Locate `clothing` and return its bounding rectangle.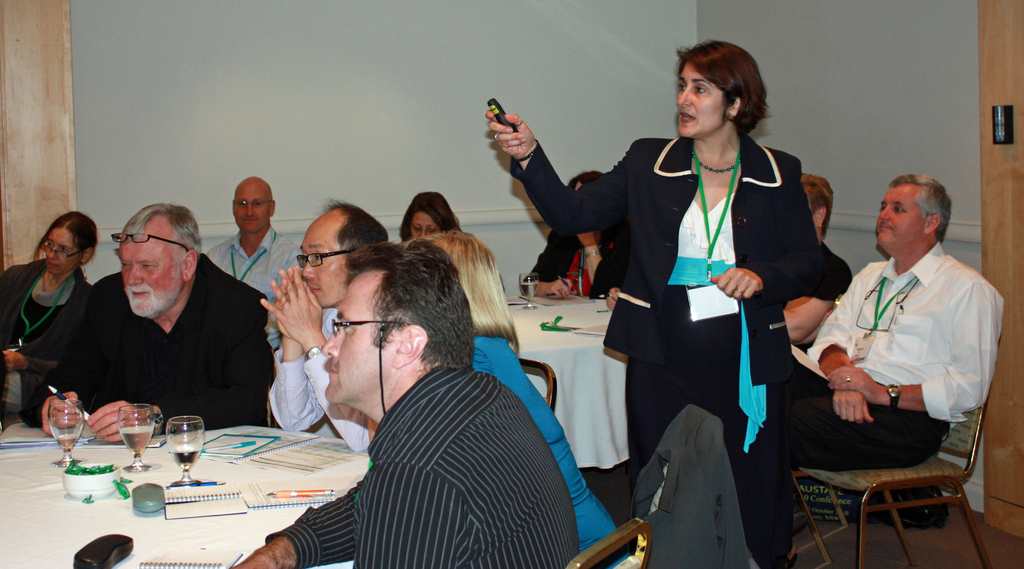
x1=56, y1=248, x2=269, y2=444.
